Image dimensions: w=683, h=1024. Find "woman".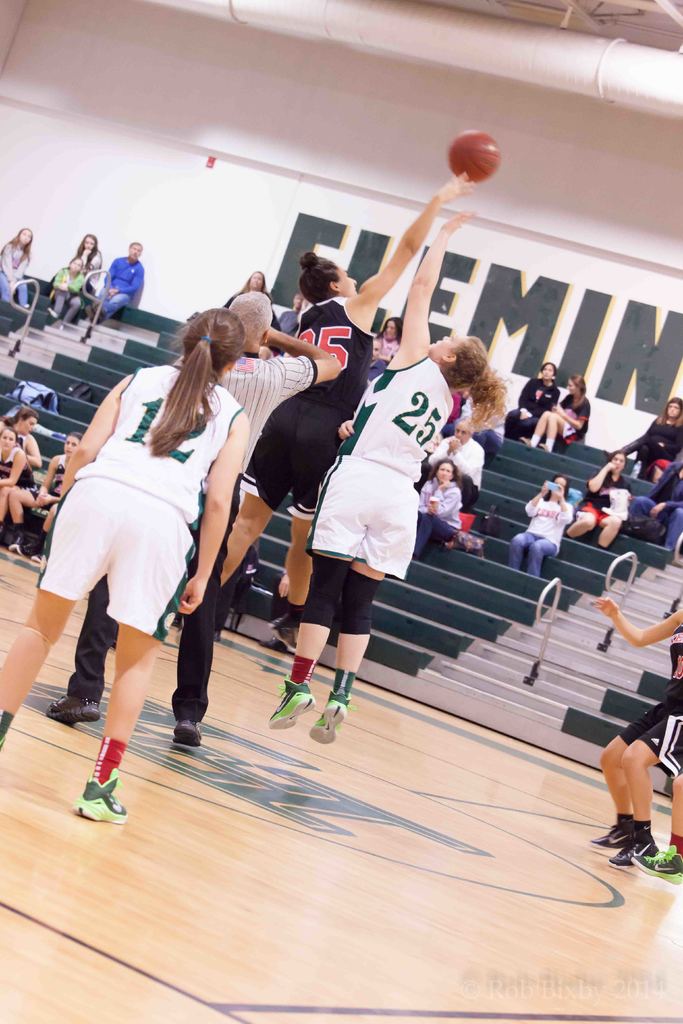
78 232 110 310.
